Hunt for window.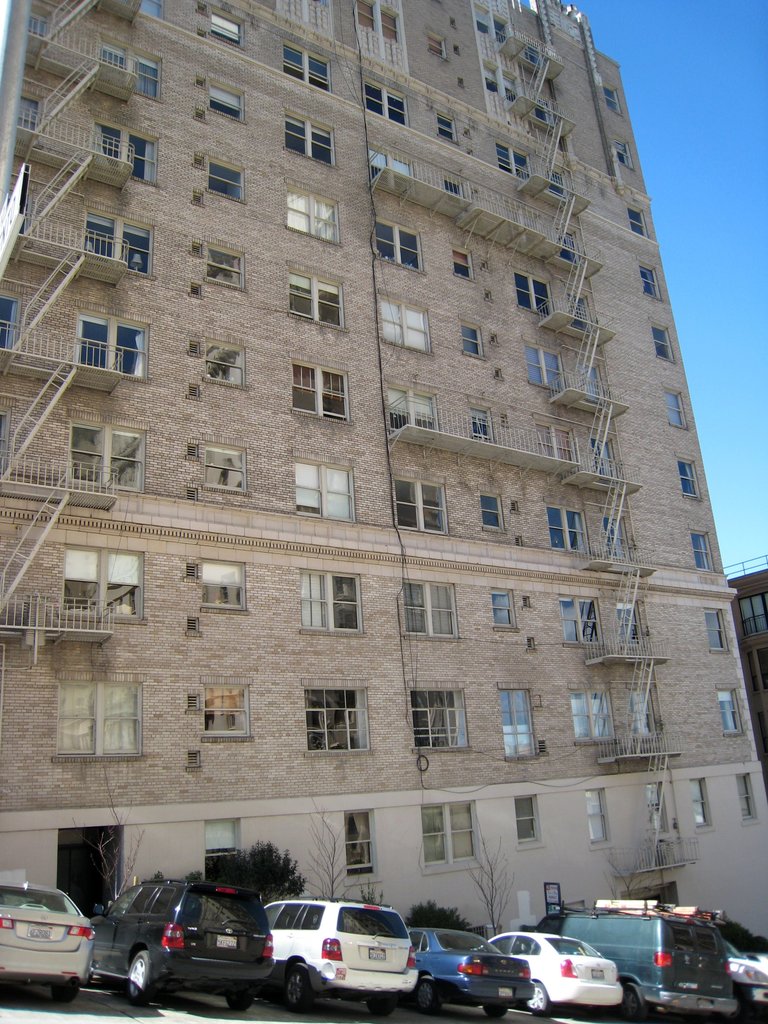
Hunted down at {"left": 438, "top": 115, "right": 463, "bottom": 141}.
